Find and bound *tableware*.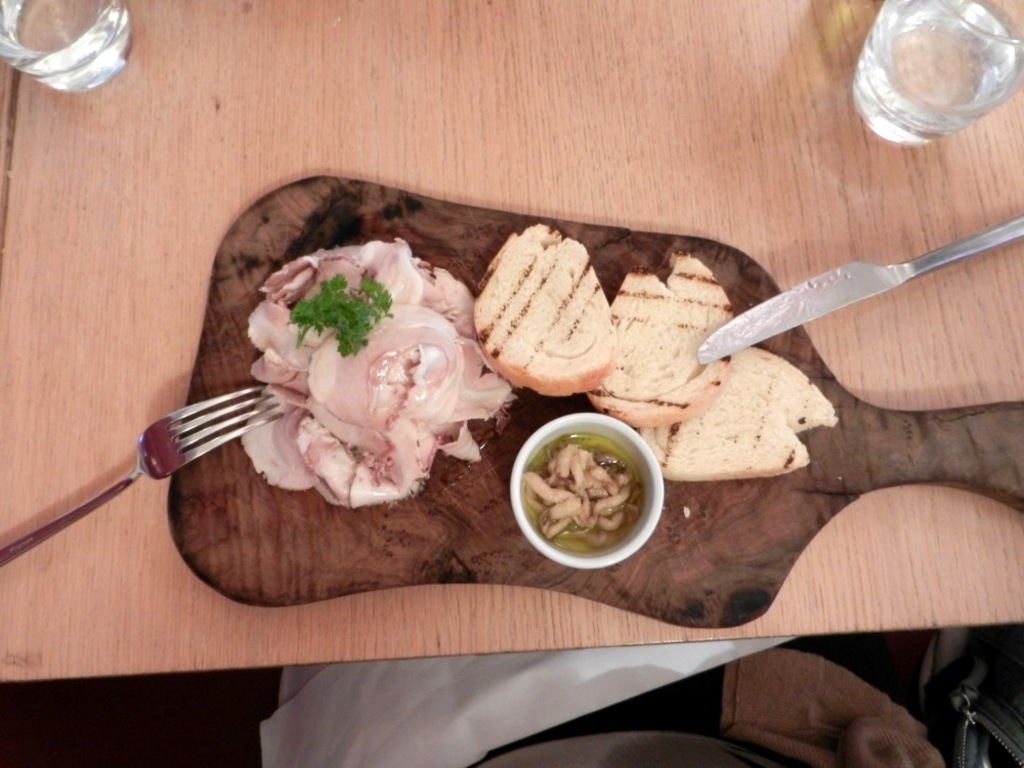
Bound: detection(0, 0, 133, 92).
